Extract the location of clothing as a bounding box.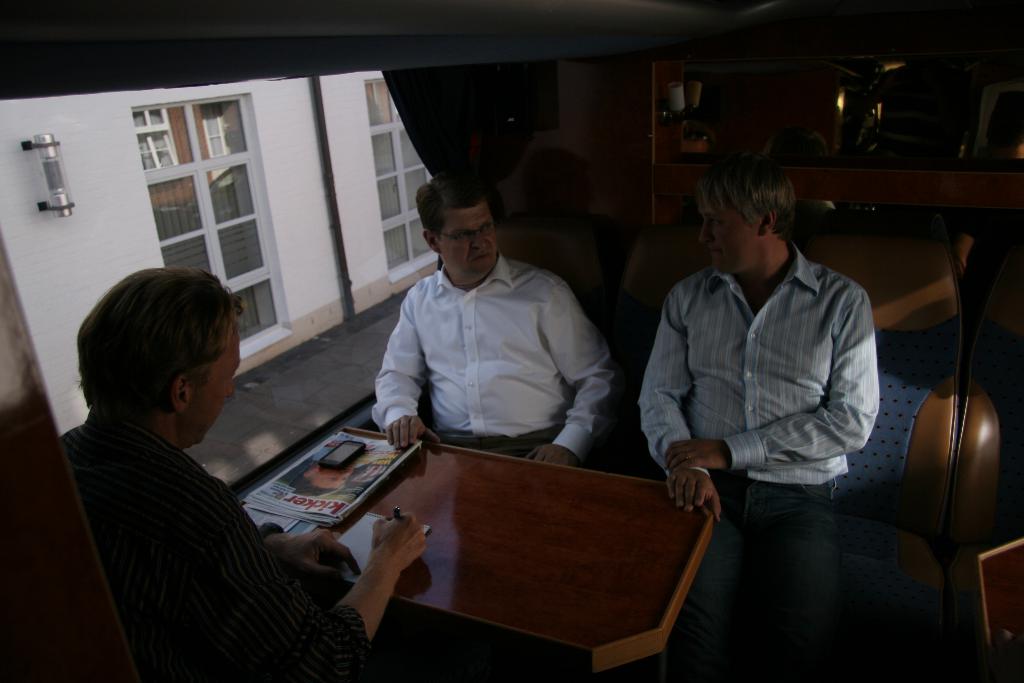
region(637, 243, 891, 682).
